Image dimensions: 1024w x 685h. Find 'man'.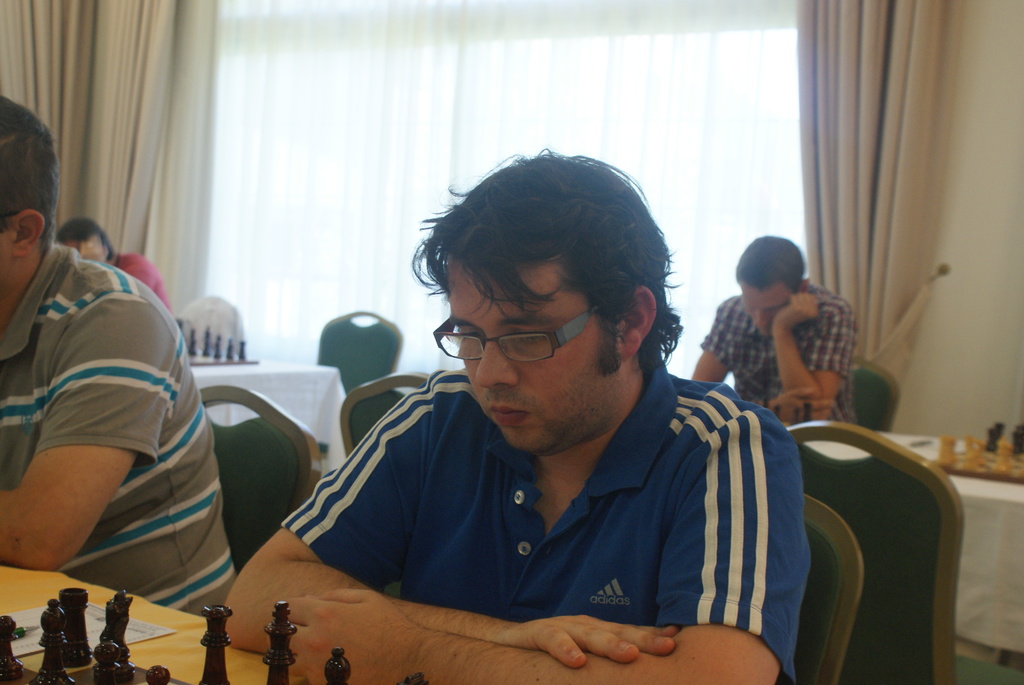
box=[58, 216, 173, 321].
